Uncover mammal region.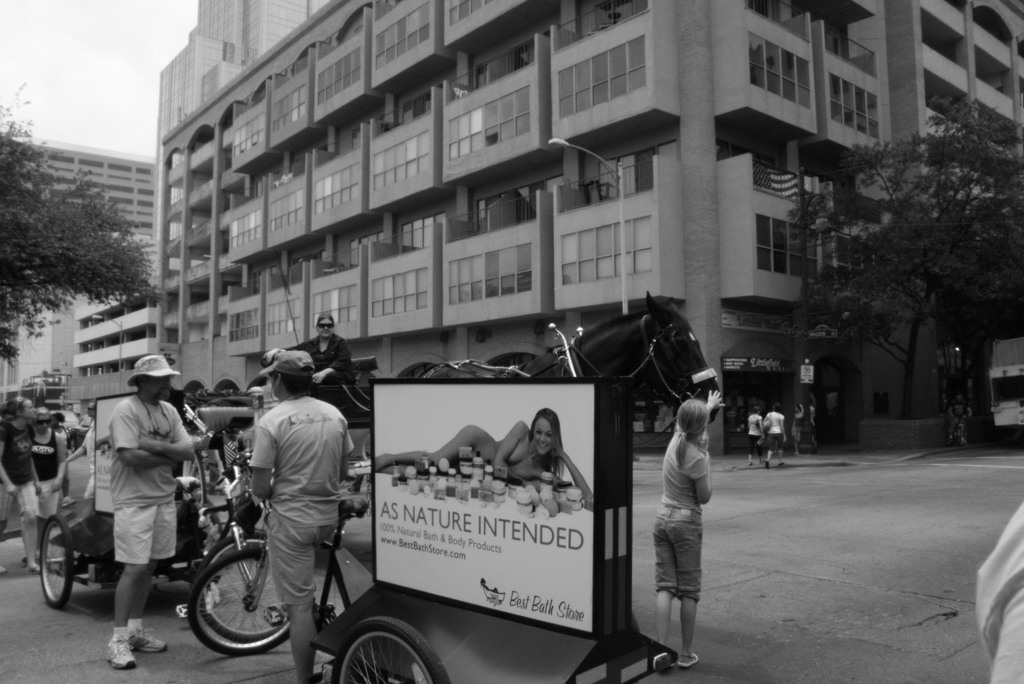
Uncovered: locate(370, 406, 593, 510).
